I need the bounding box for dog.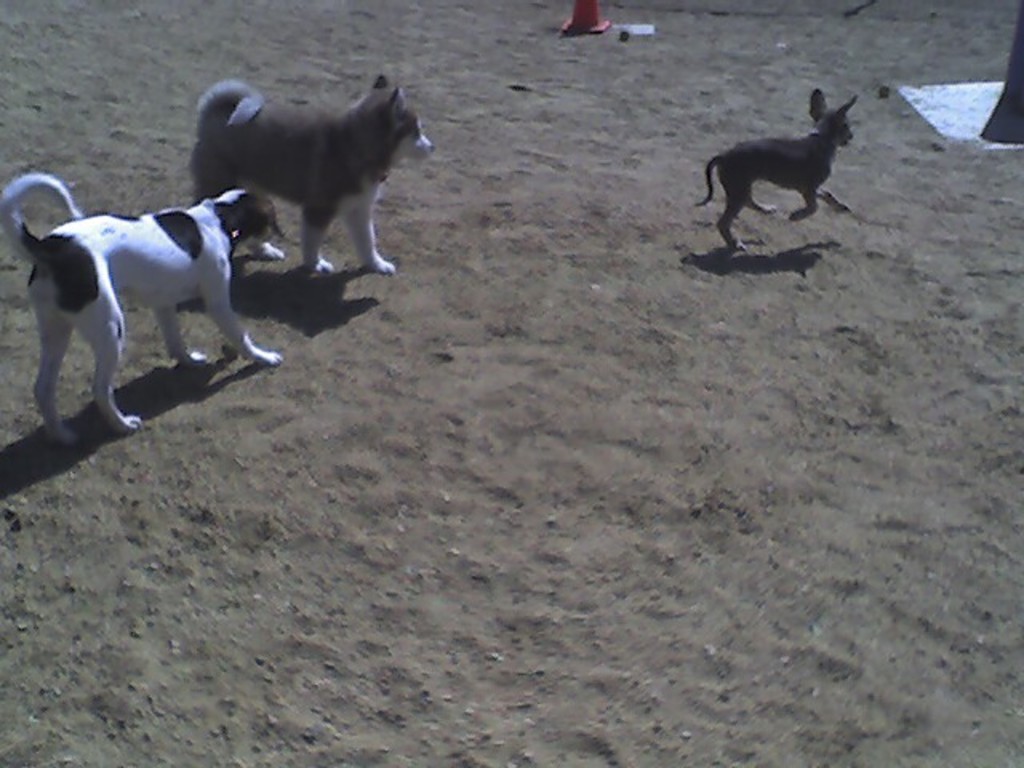
Here it is: x1=690 y1=91 x2=856 y2=253.
